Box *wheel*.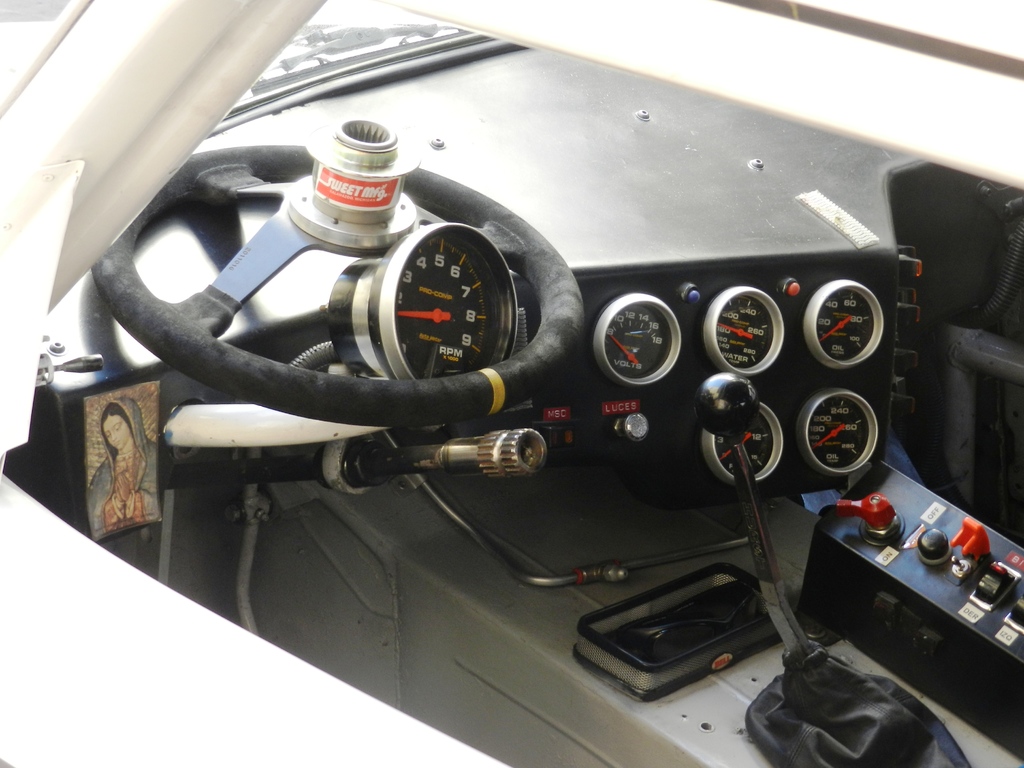
[809, 388, 892, 485].
